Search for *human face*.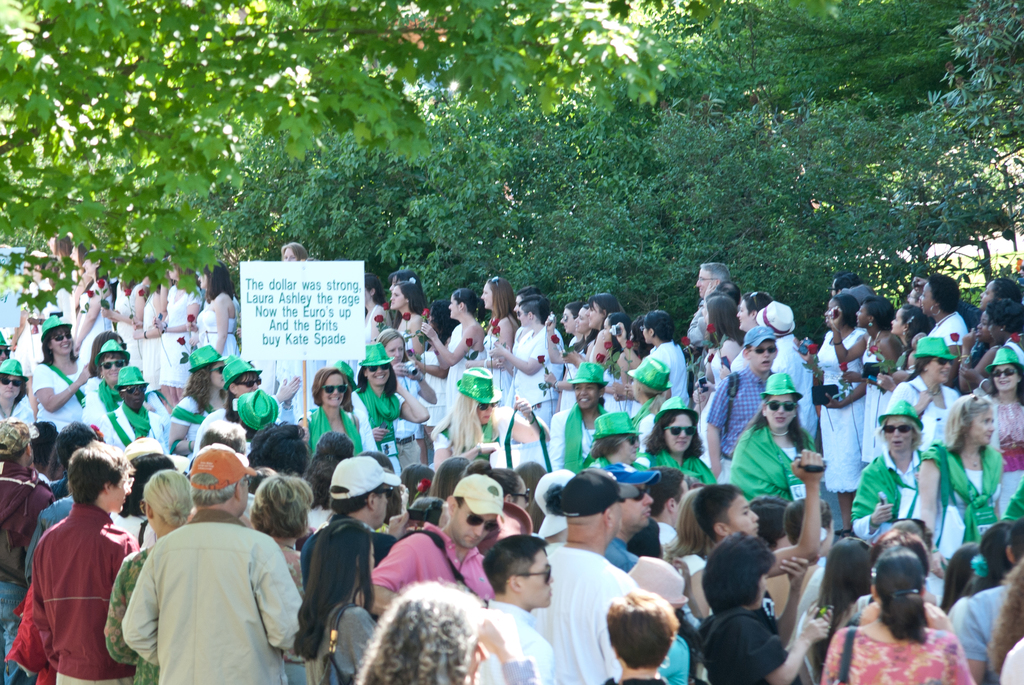
Found at x1=323 y1=373 x2=354 y2=405.
